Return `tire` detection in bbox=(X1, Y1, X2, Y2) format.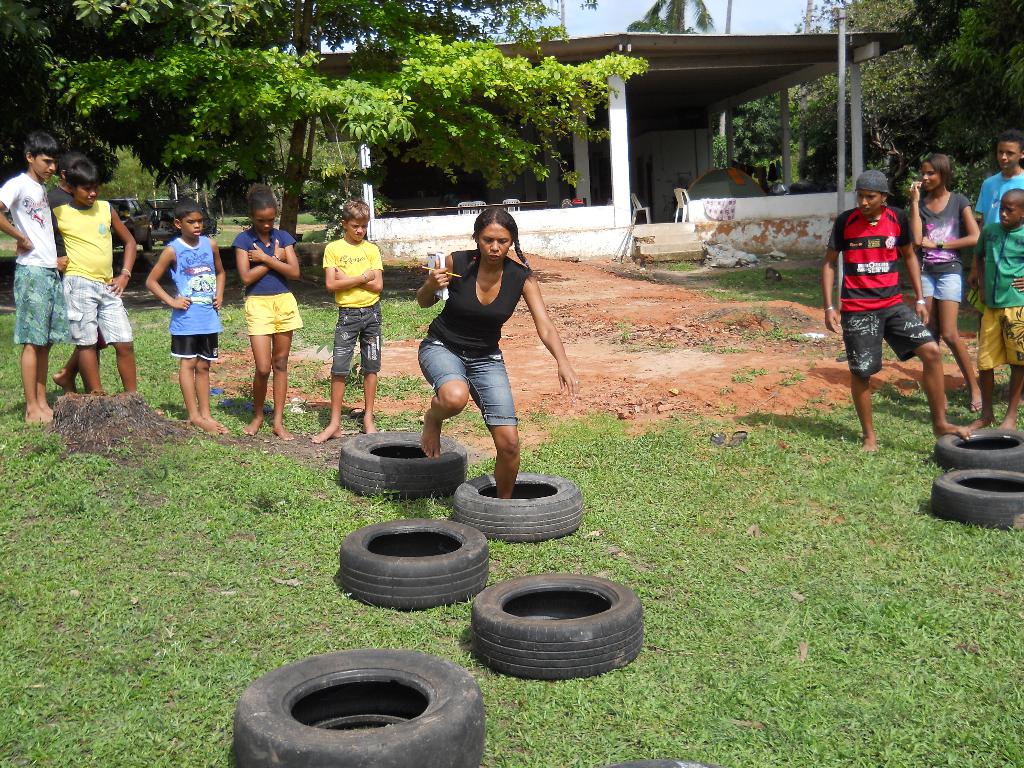
bbox=(938, 429, 1023, 477).
